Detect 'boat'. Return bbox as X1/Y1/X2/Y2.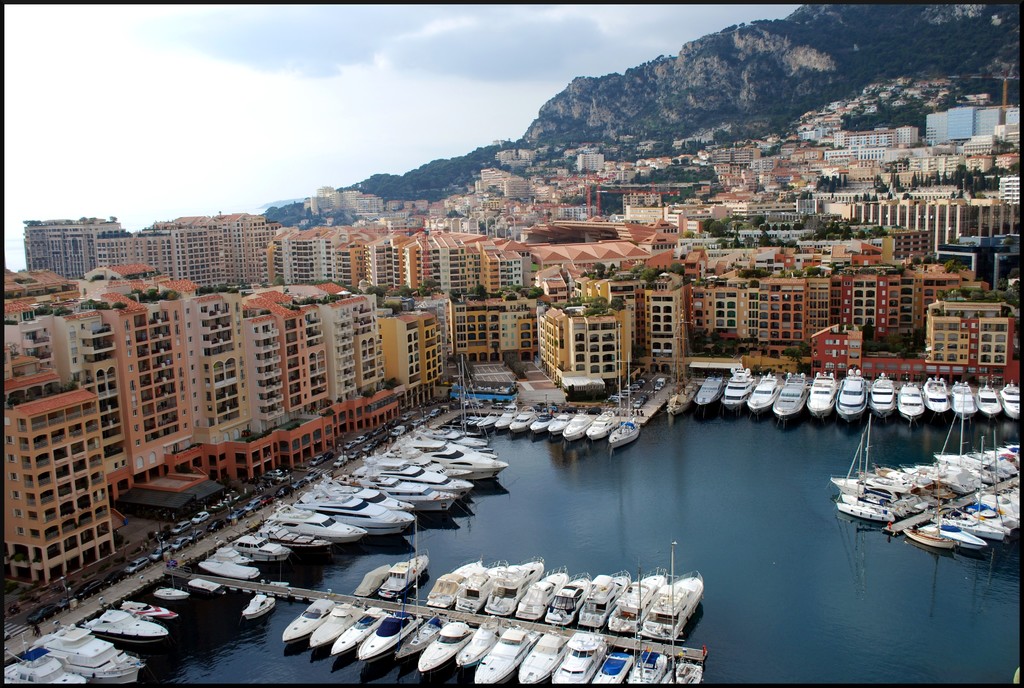
609/353/644/448.
